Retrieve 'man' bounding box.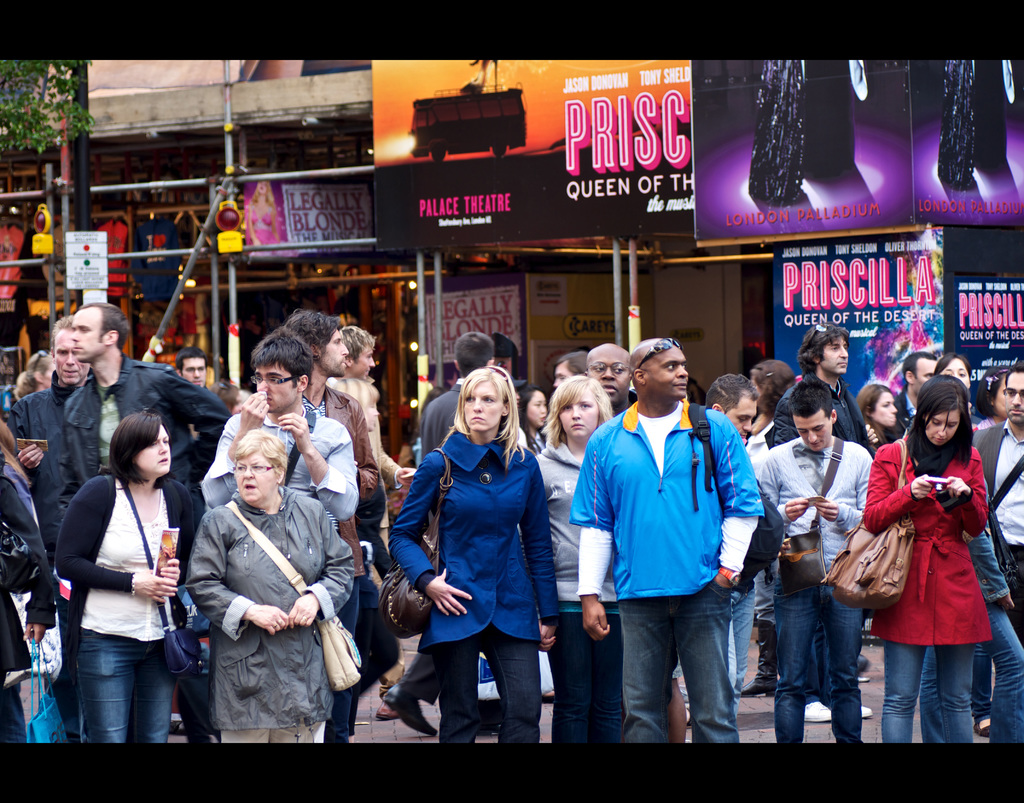
Bounding box: rect(694, 368, 759, 700).
